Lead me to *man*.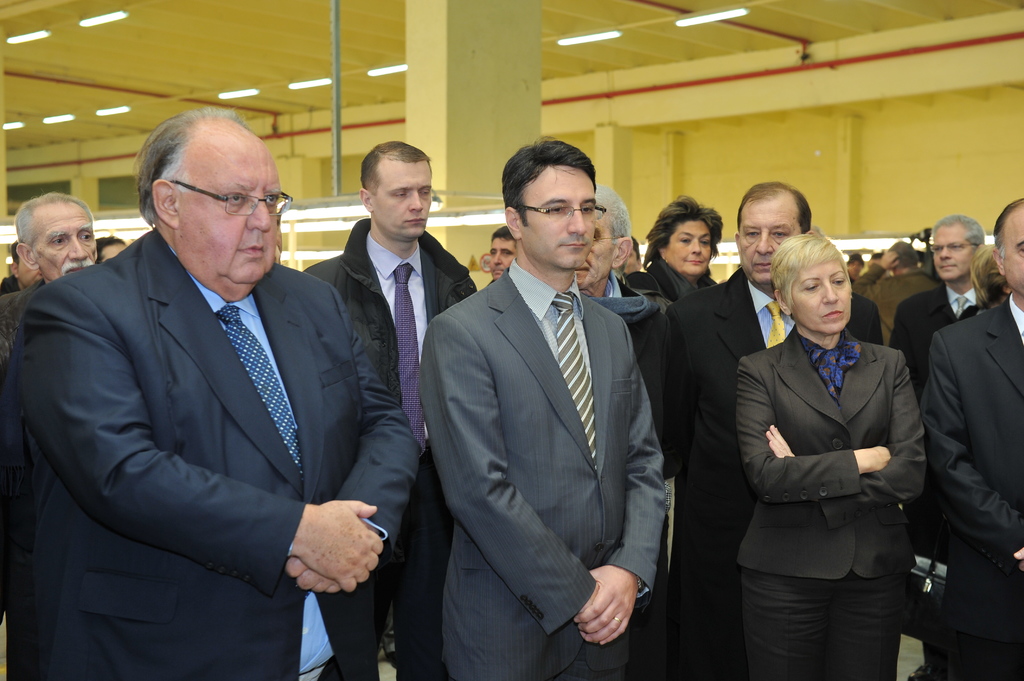
Lead to bbox(0, 188, 103, 363).
